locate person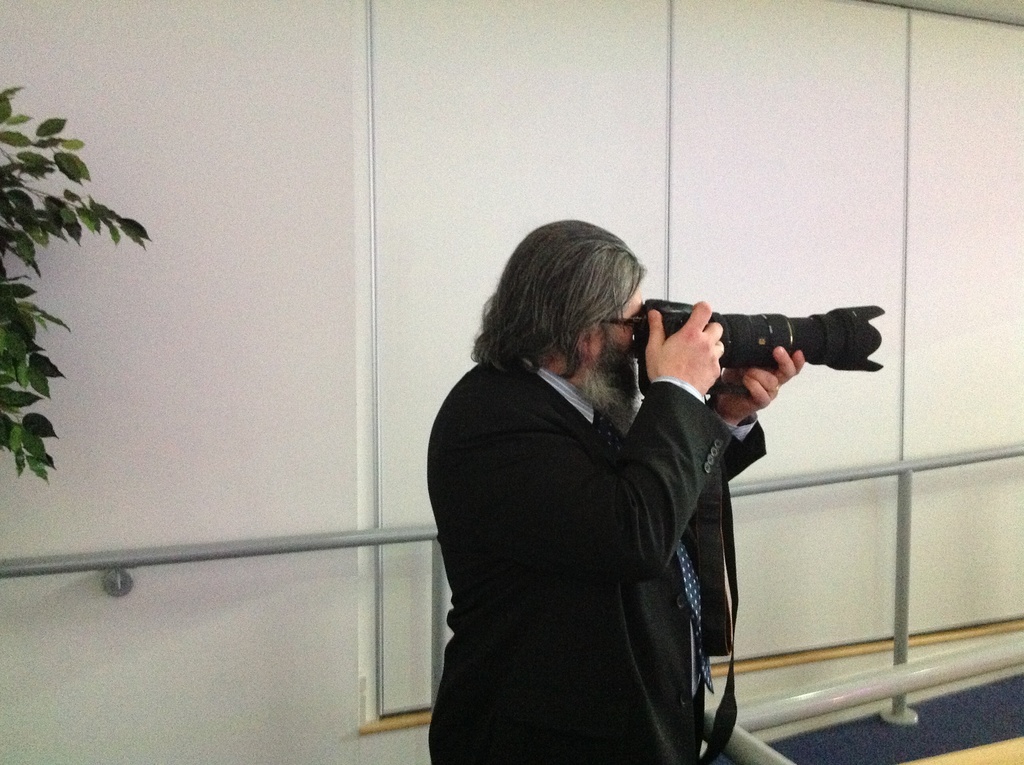
(417,195,809,764)
